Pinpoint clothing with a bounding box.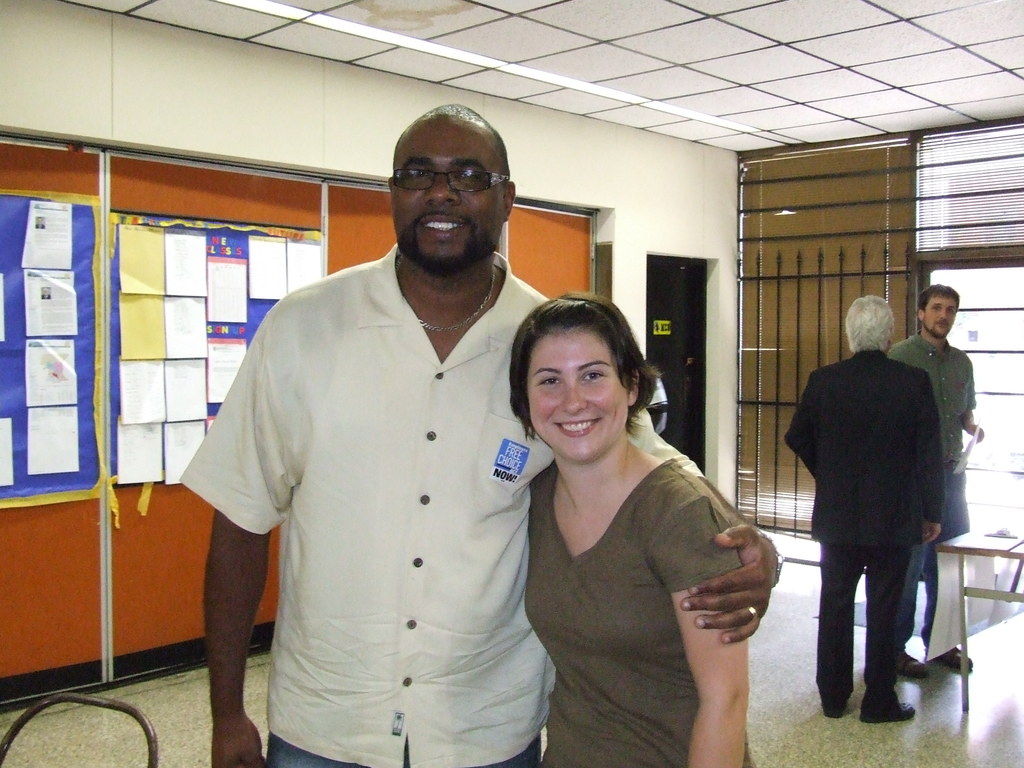
box(790, 286, 959, 717).
